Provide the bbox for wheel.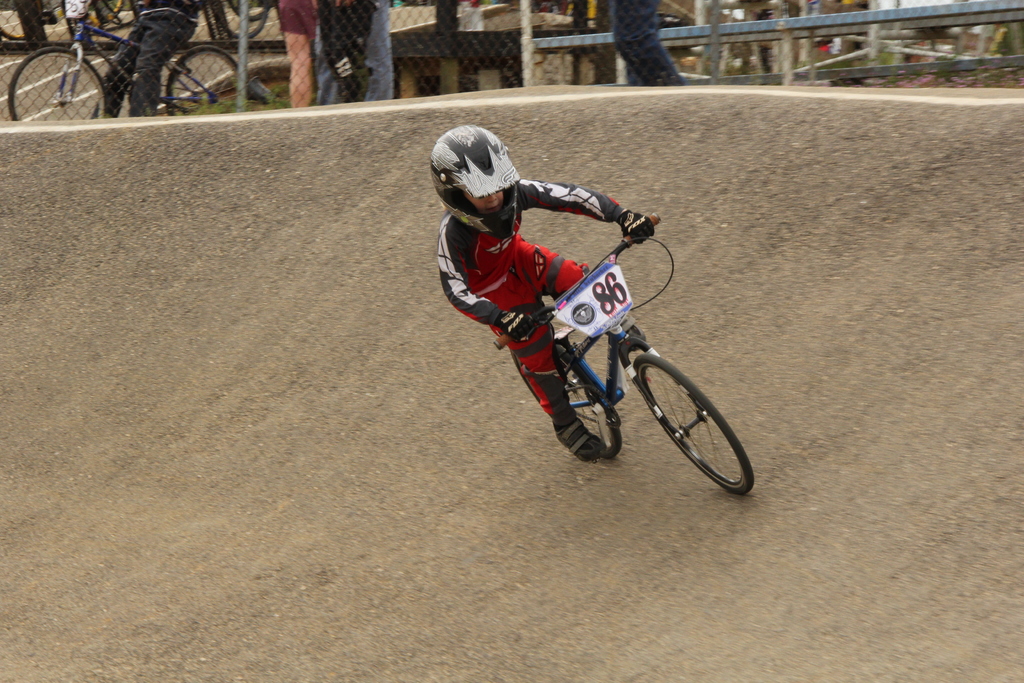
0, 0, 26, 42.
